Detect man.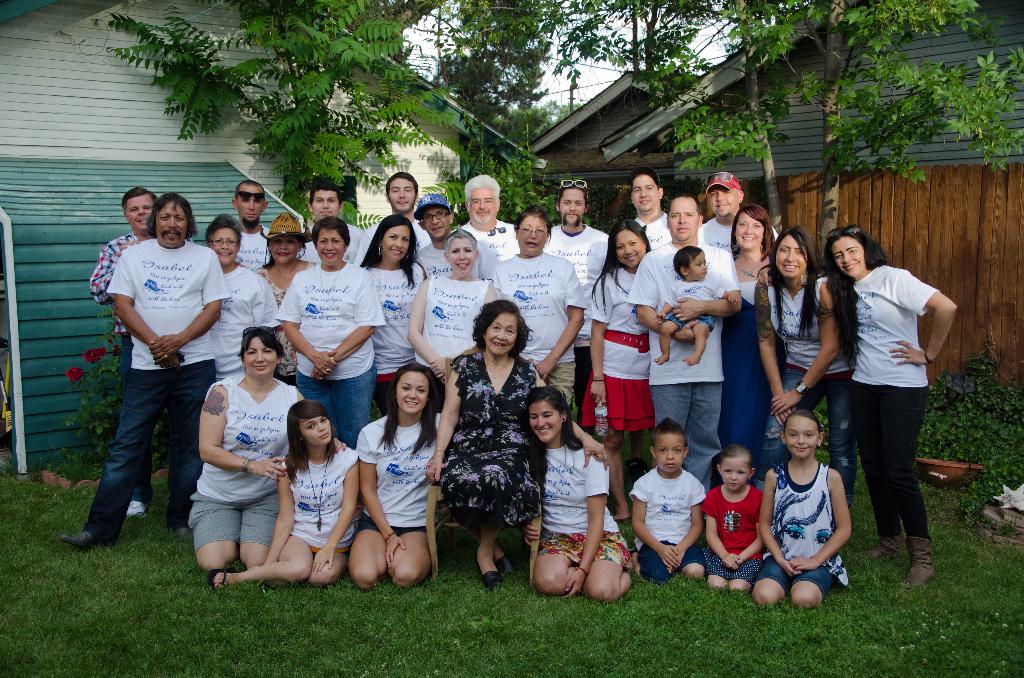
Detected at select_region(697, 174, 783, 255).
